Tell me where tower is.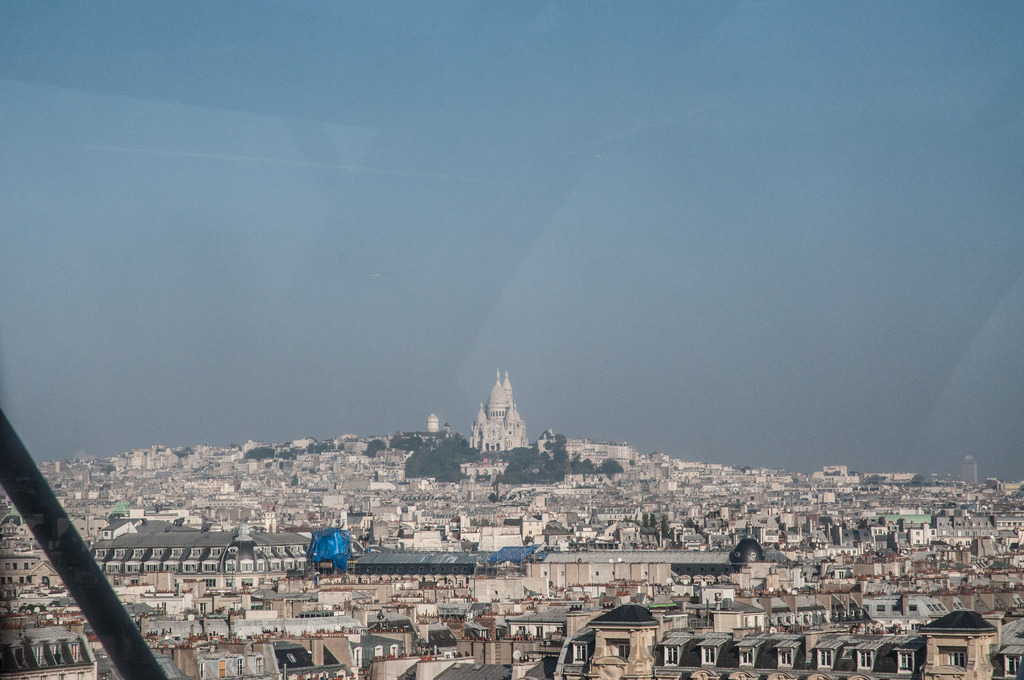
tower is at Rect(468, 373, 529, 454).
